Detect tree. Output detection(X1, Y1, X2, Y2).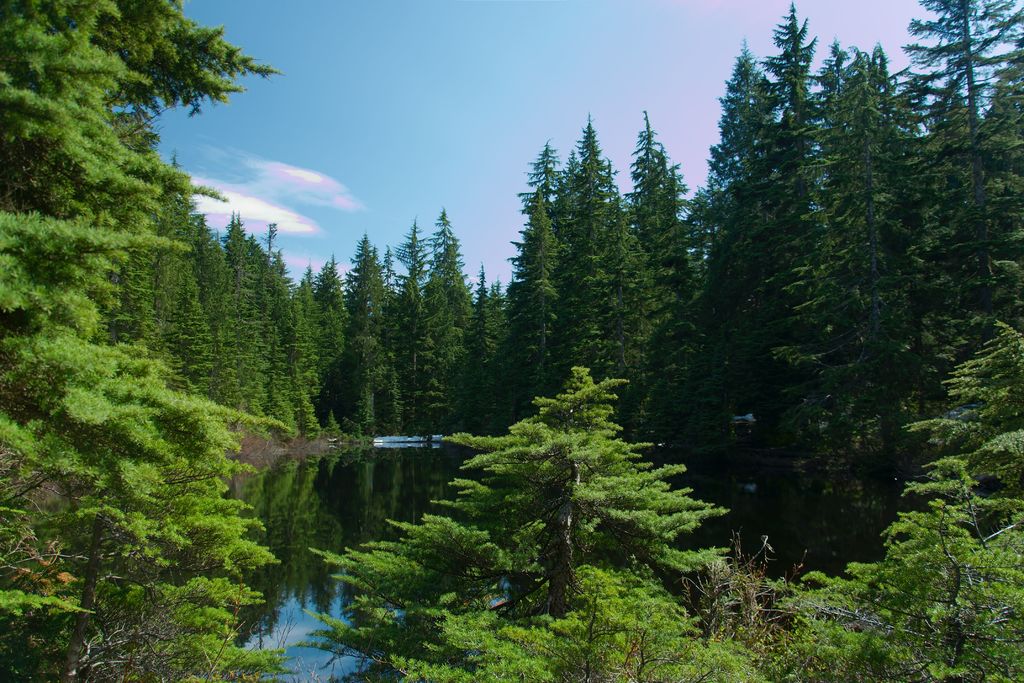
detection(248, 243, 297, 406).
